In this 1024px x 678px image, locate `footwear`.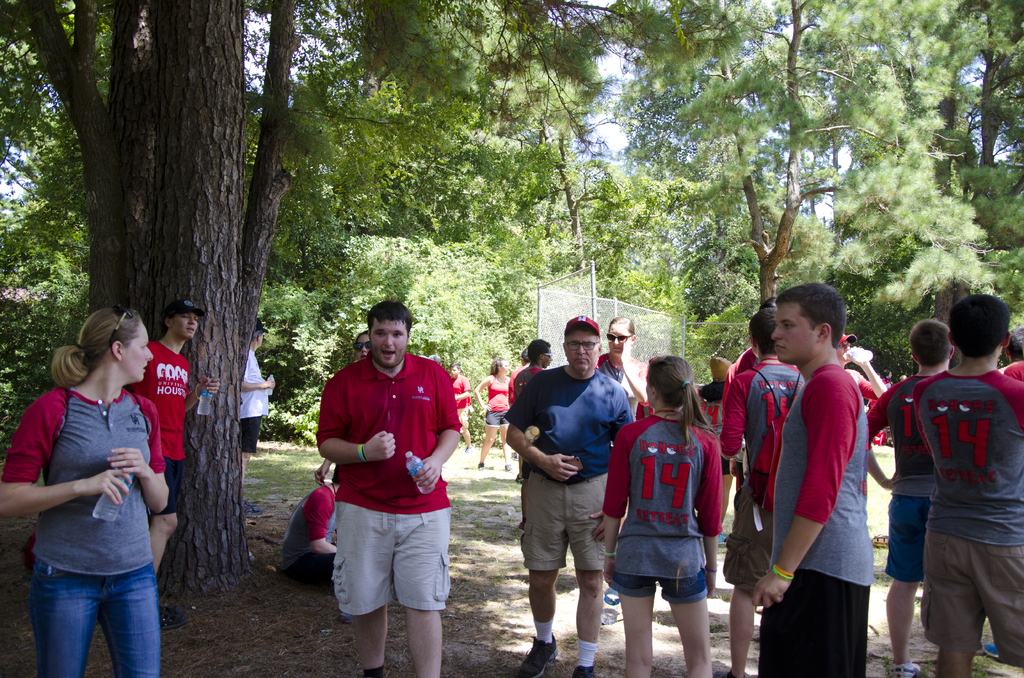
Bounding box: (340, 614, 353, 622).
